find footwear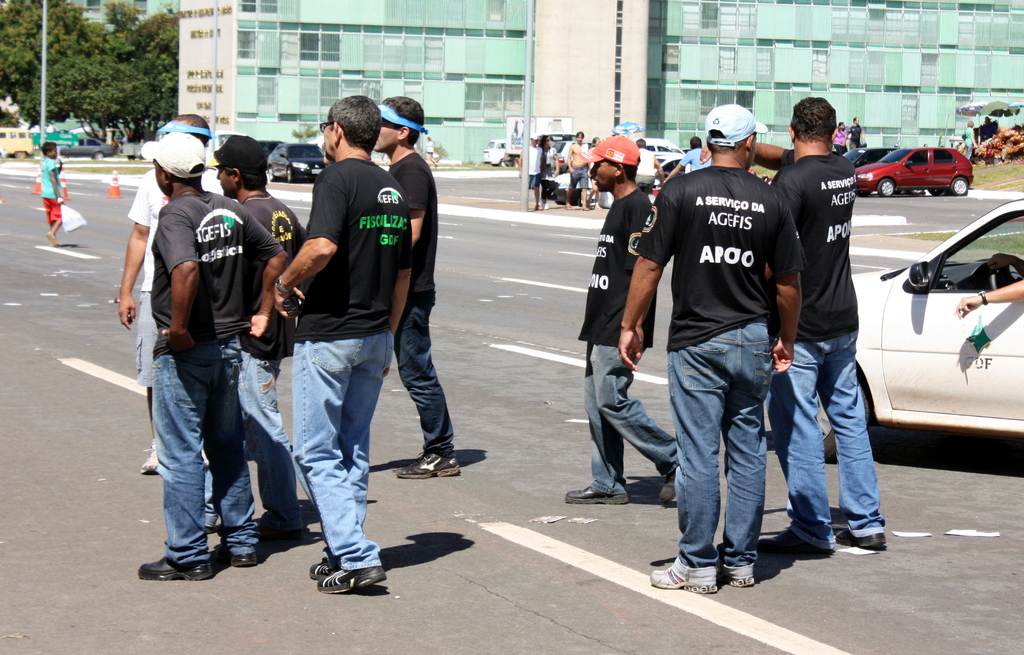
764 530 835 561
